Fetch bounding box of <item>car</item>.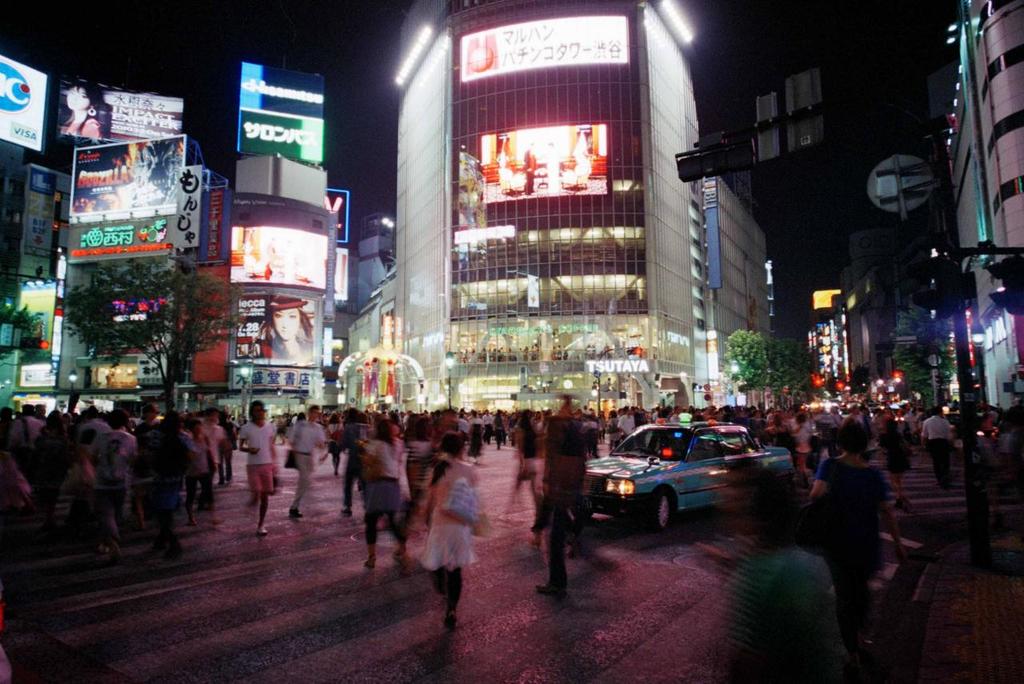
Bbox: (x1=578, y1=414, x2=797, y2=538).
